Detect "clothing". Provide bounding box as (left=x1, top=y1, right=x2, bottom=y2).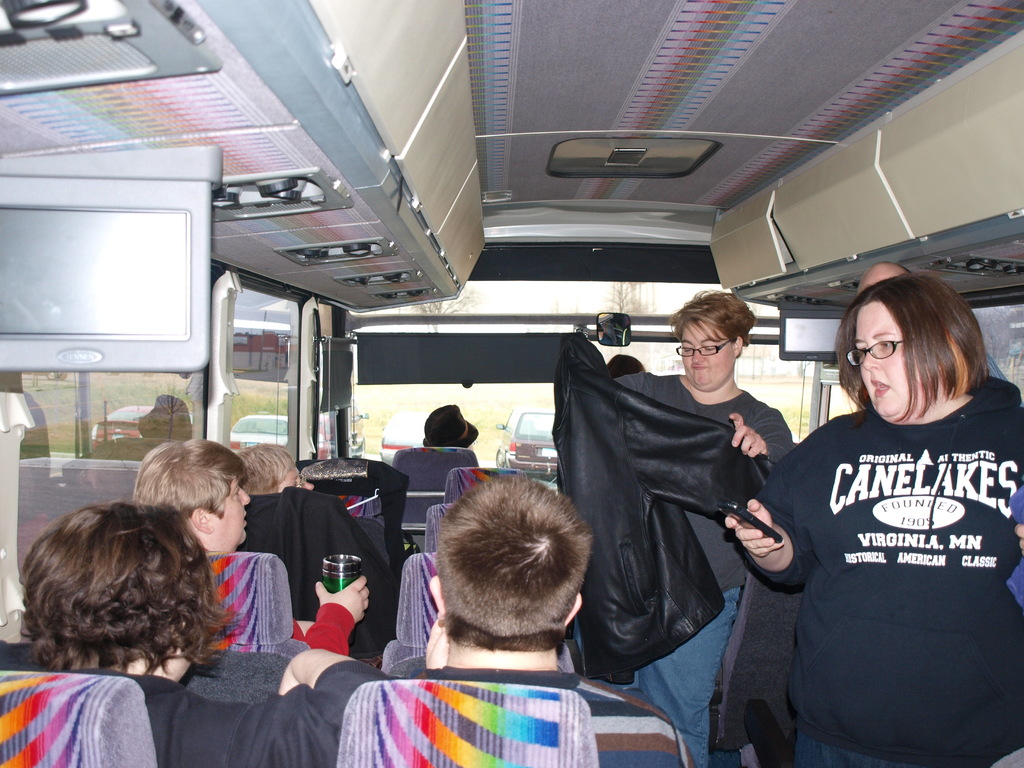
(left=743, top=391, right=1023, bottom=767).
